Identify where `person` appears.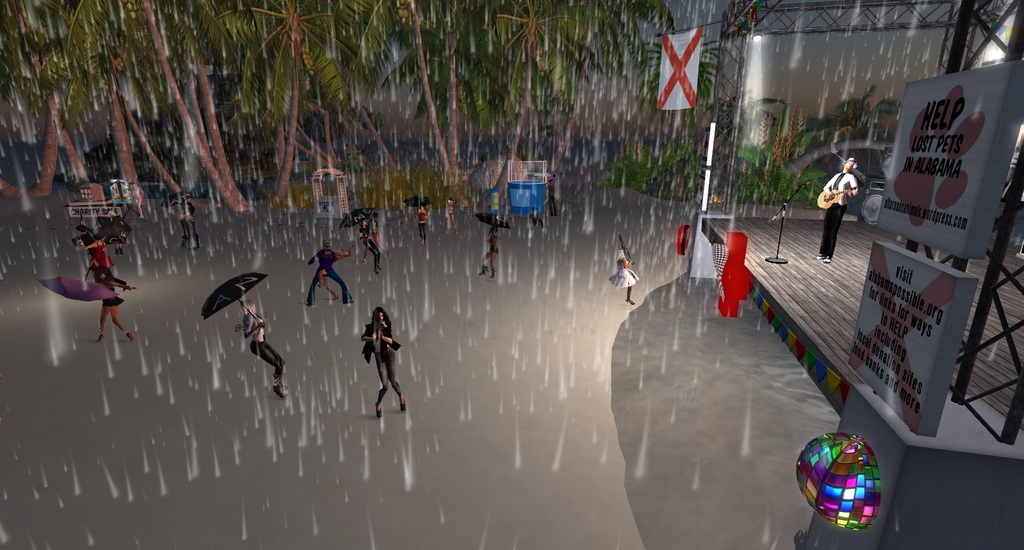
Appears at select_region(362, 309, 401, 416).
